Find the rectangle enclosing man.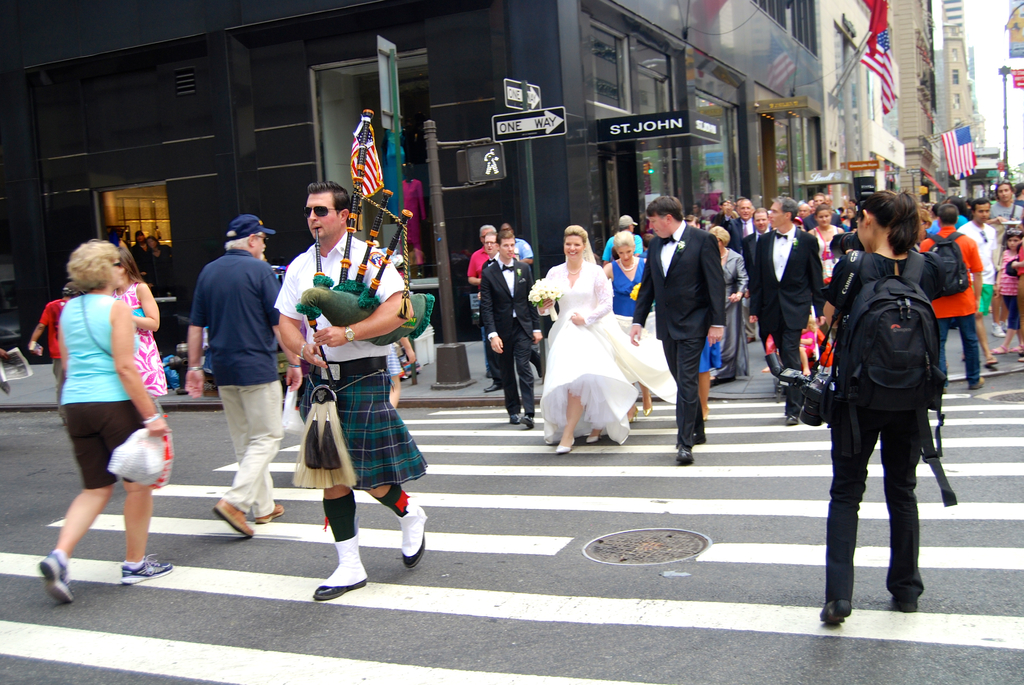
rect(739, 213, 784, 331).
